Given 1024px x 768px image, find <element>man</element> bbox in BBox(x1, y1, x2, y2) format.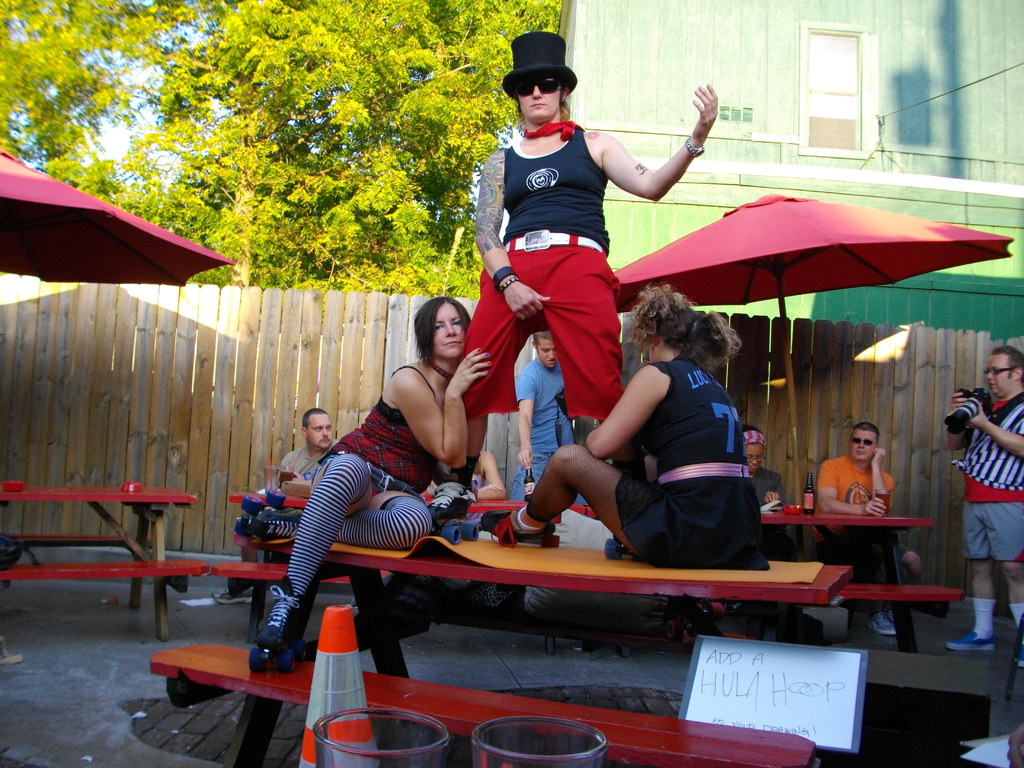
BBox(941, 342, 1023, 675).
